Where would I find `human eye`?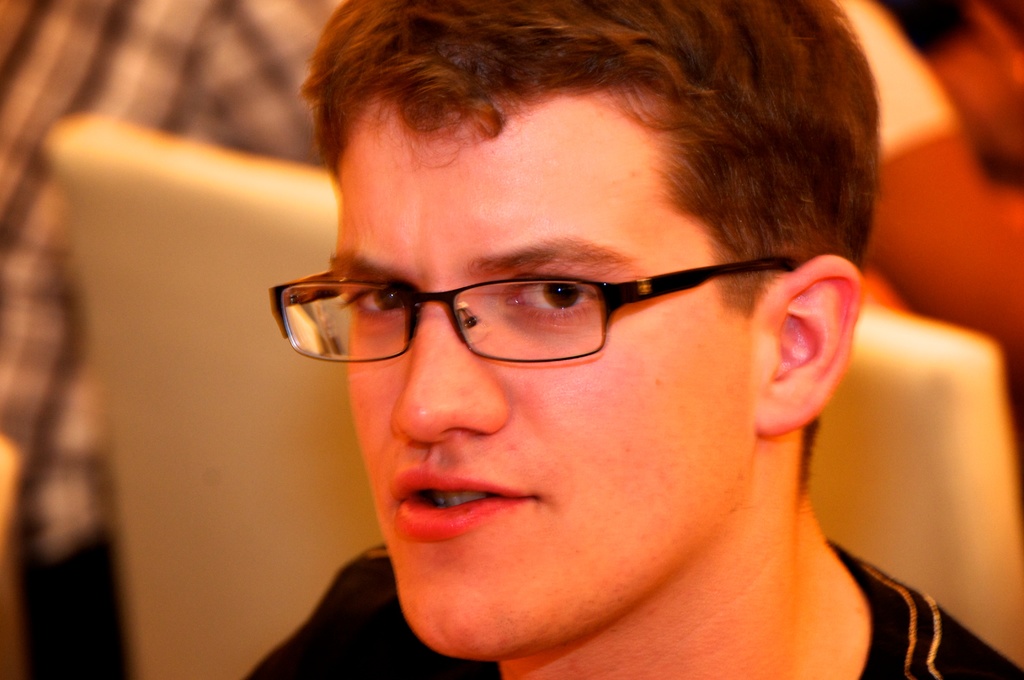
At crop(335, 280, 409, 320).
